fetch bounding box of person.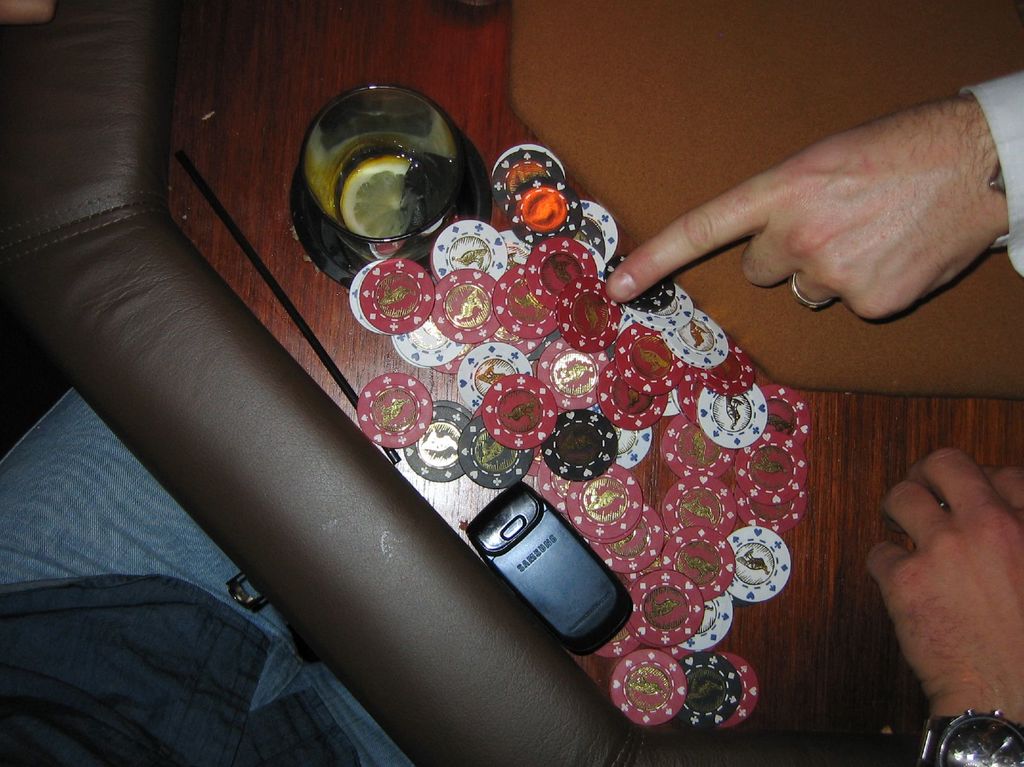
Bbox: bbox(609, 68, 1023, 332).
